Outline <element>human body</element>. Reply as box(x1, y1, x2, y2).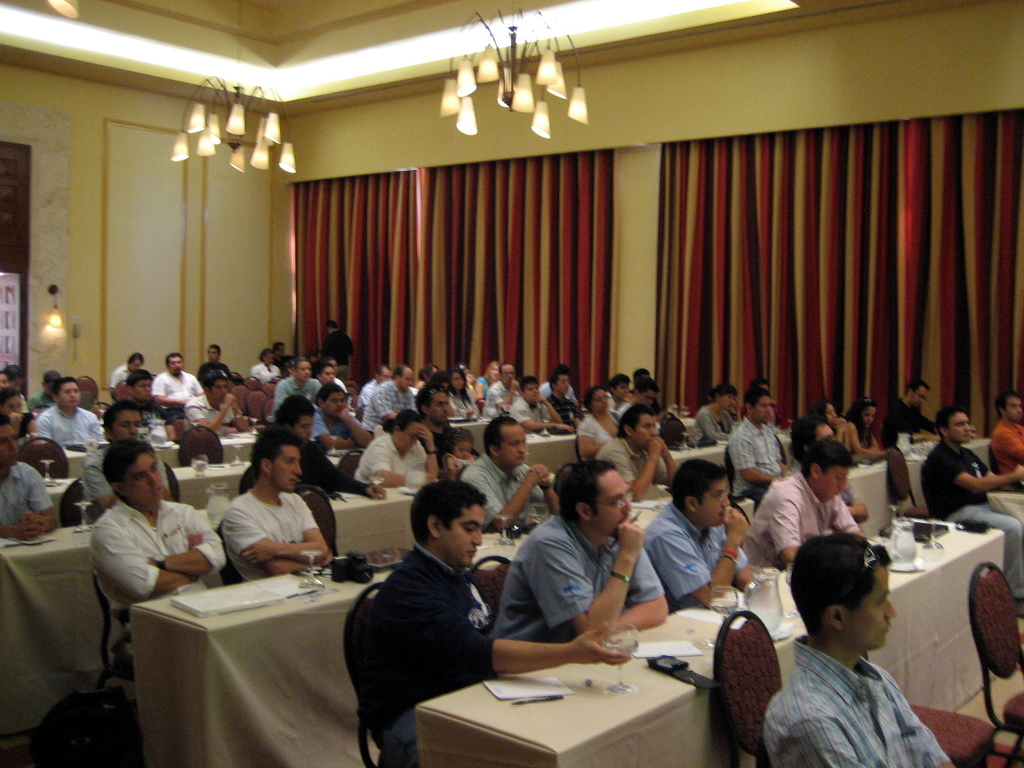
box(31, 380, 108, 450).
